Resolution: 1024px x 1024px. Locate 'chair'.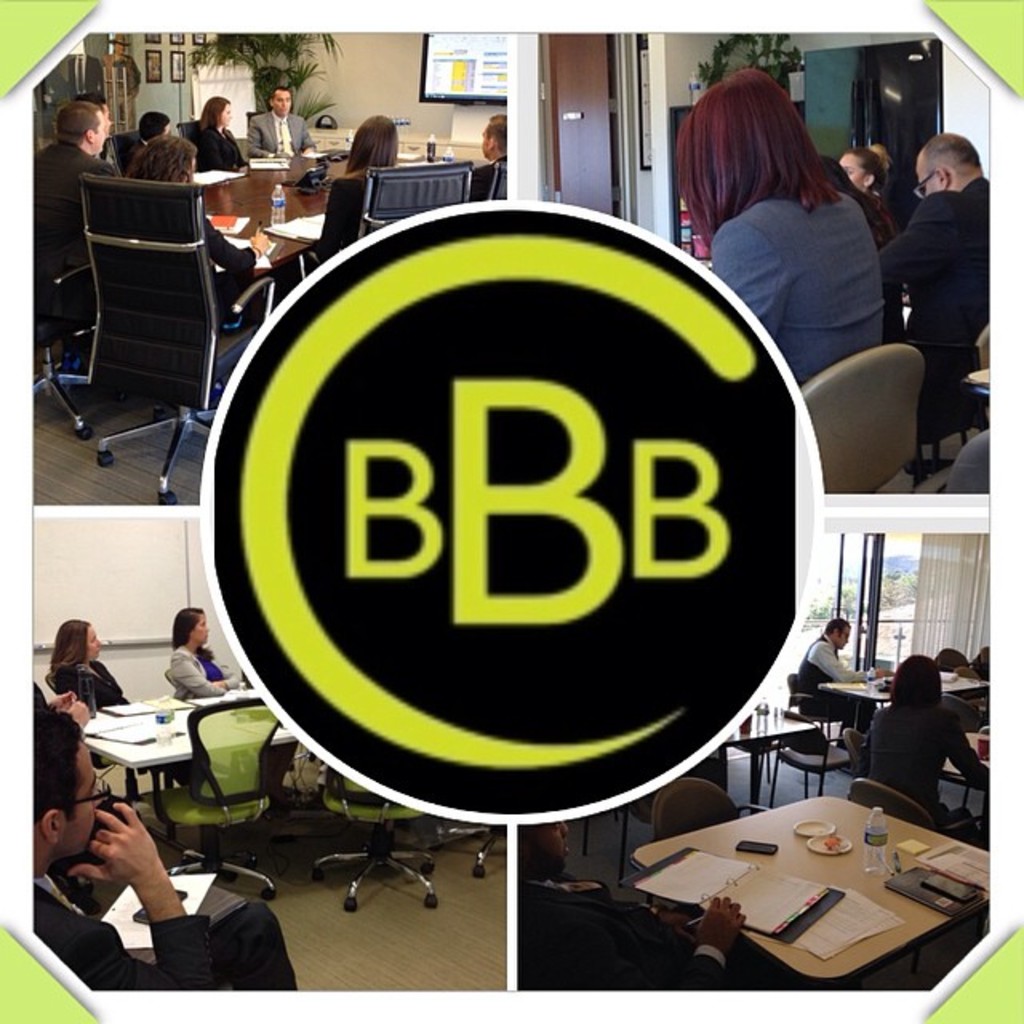
x1=762 y1=680 x2=856 y2=806.
